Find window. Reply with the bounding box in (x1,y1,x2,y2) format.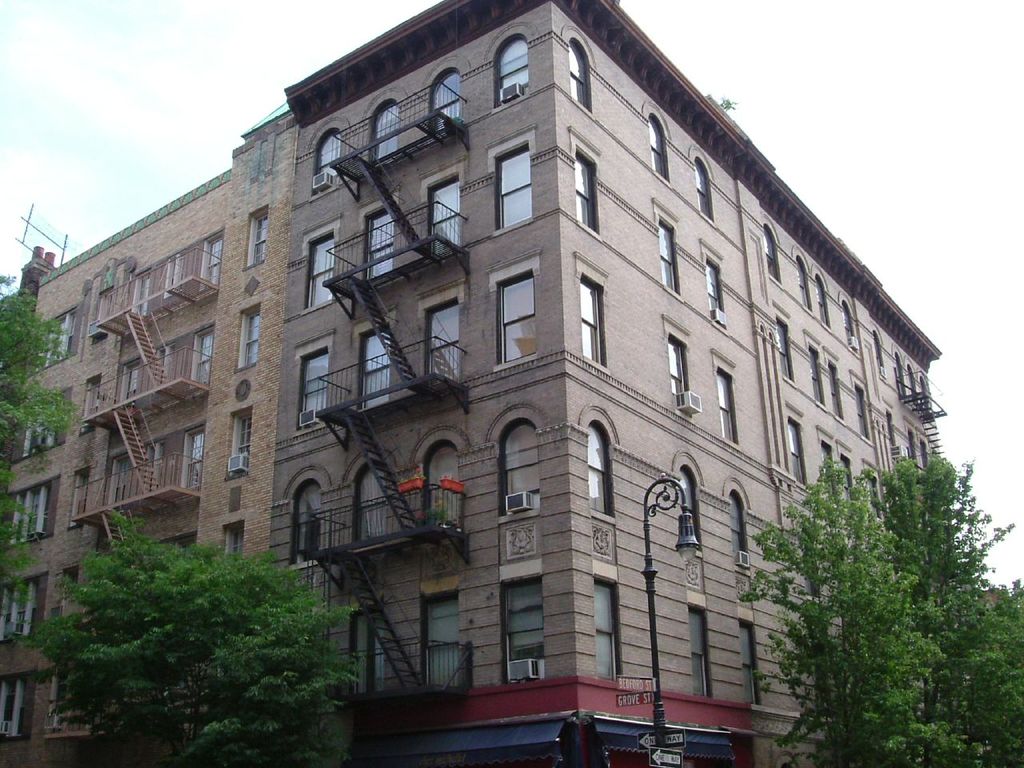
(898,352,906,398).
